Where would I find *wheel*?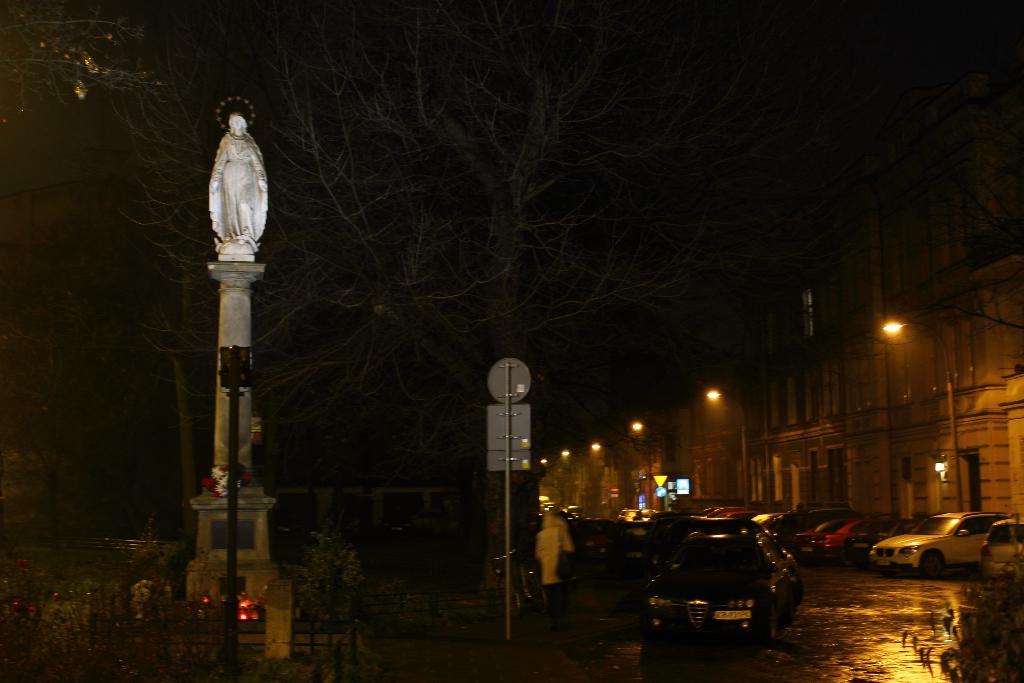
At [499, 567, 516, 620].
